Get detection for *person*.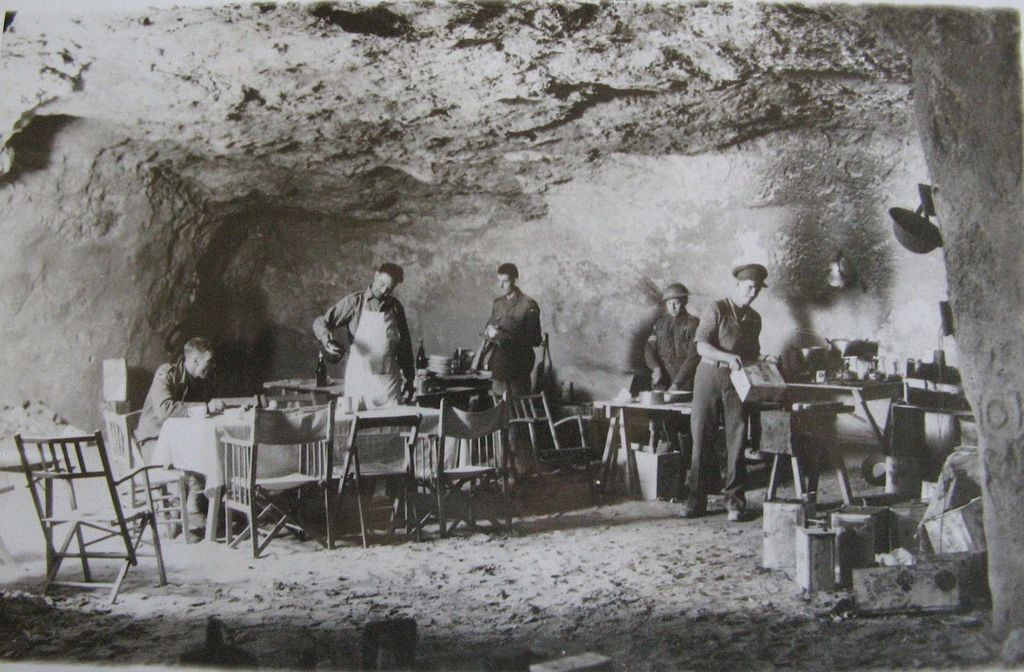
Detection: 311:266:414:406.
